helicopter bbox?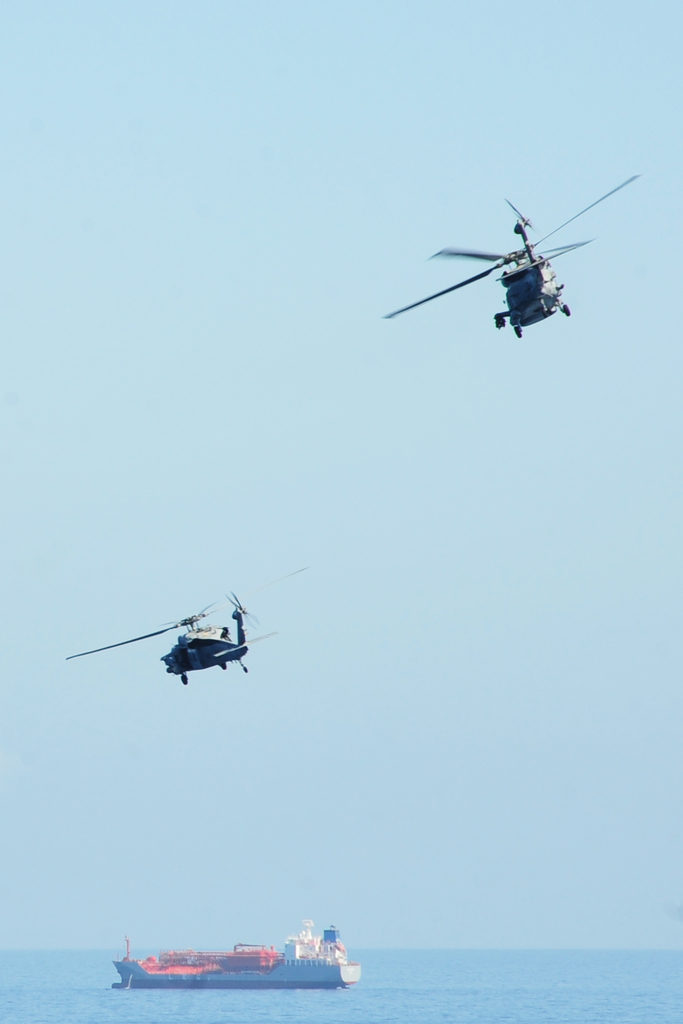
x1=67, y1=559, x2=313, y2=685
